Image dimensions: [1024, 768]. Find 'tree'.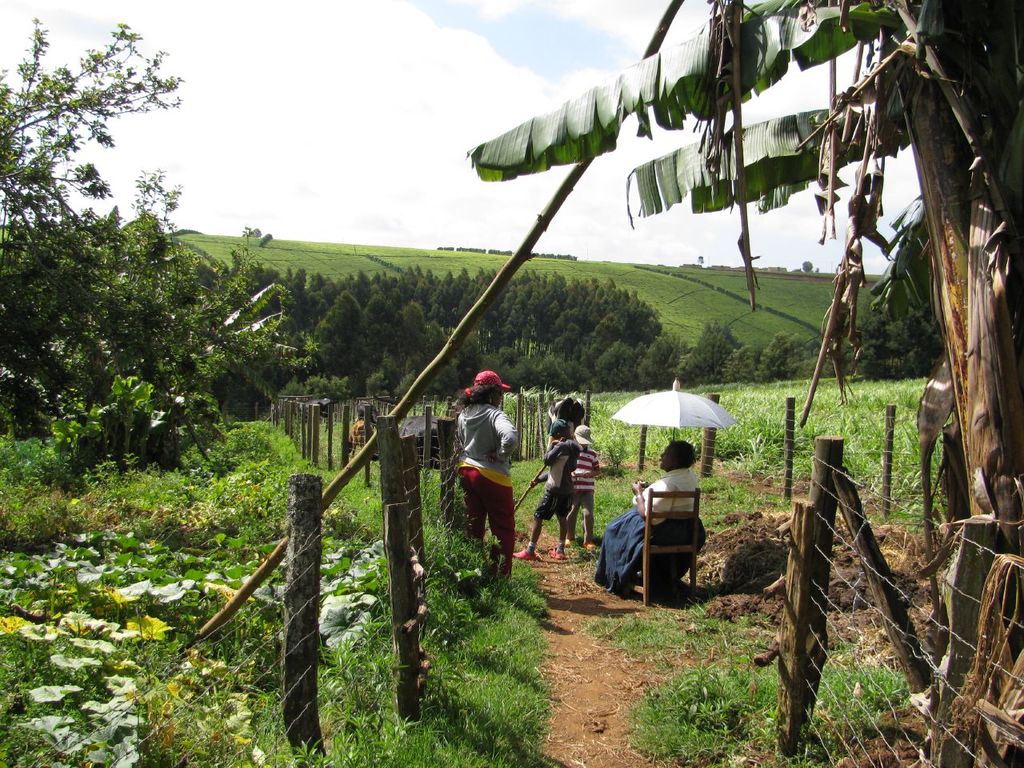
(855, 219, 935, 383).
